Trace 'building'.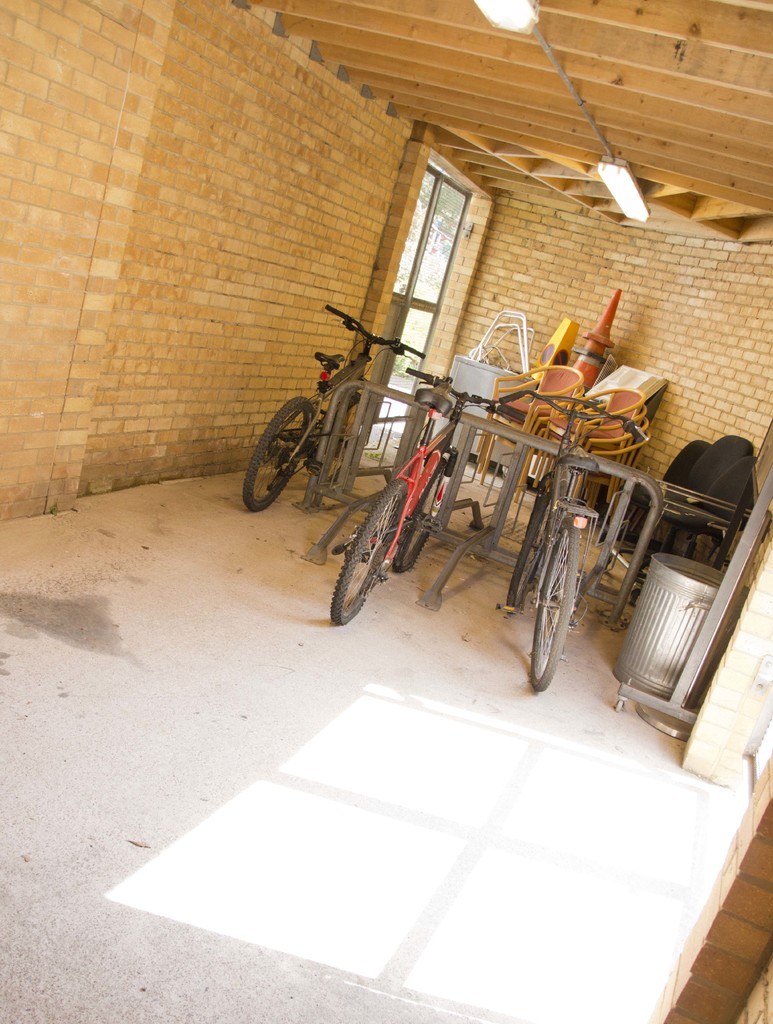
Traced to select_region(0, 0, 772, 1023).
